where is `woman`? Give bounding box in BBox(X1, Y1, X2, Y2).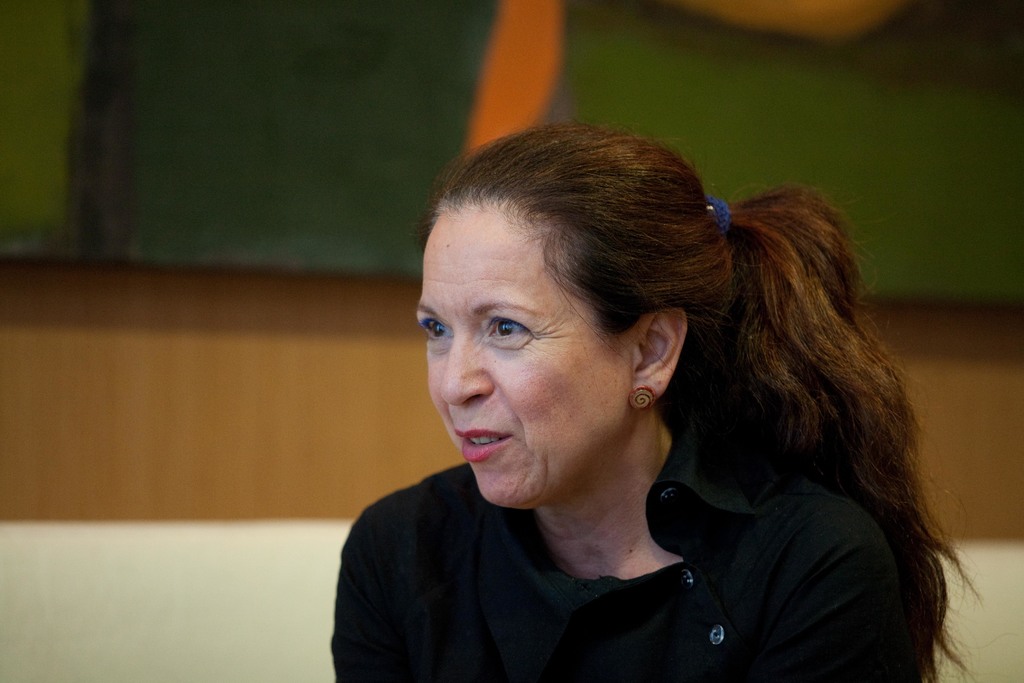
BBox(296, 113, 1001, 682).
